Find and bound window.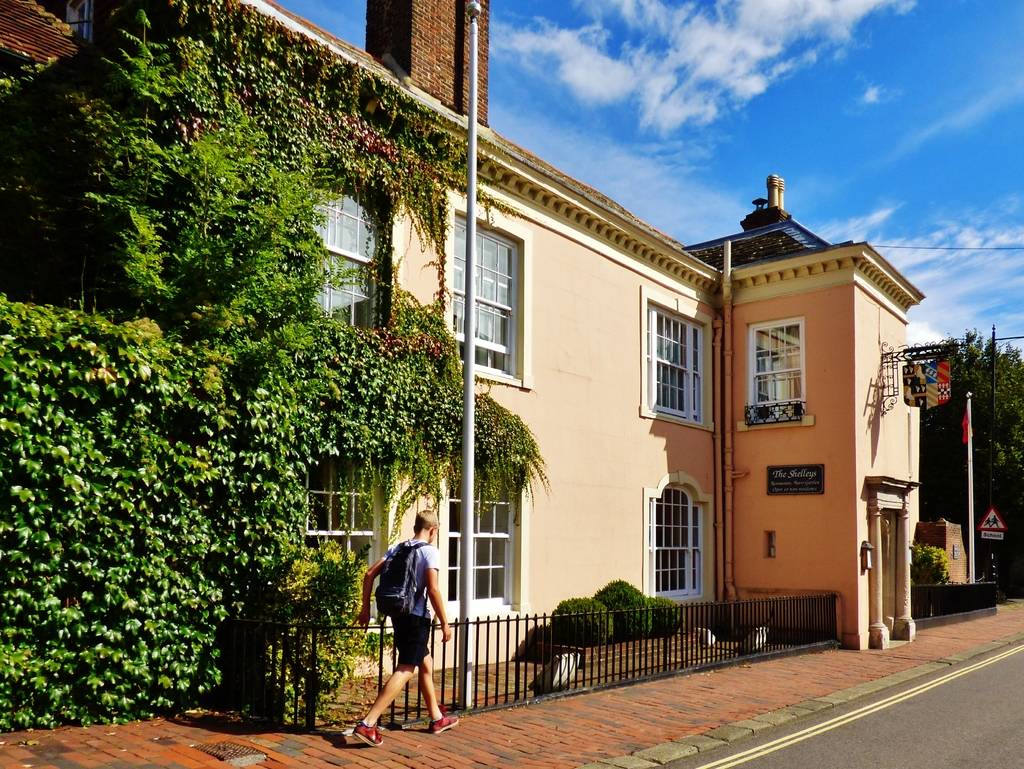
Bound: l=746, t=316, r=803, b=428.
